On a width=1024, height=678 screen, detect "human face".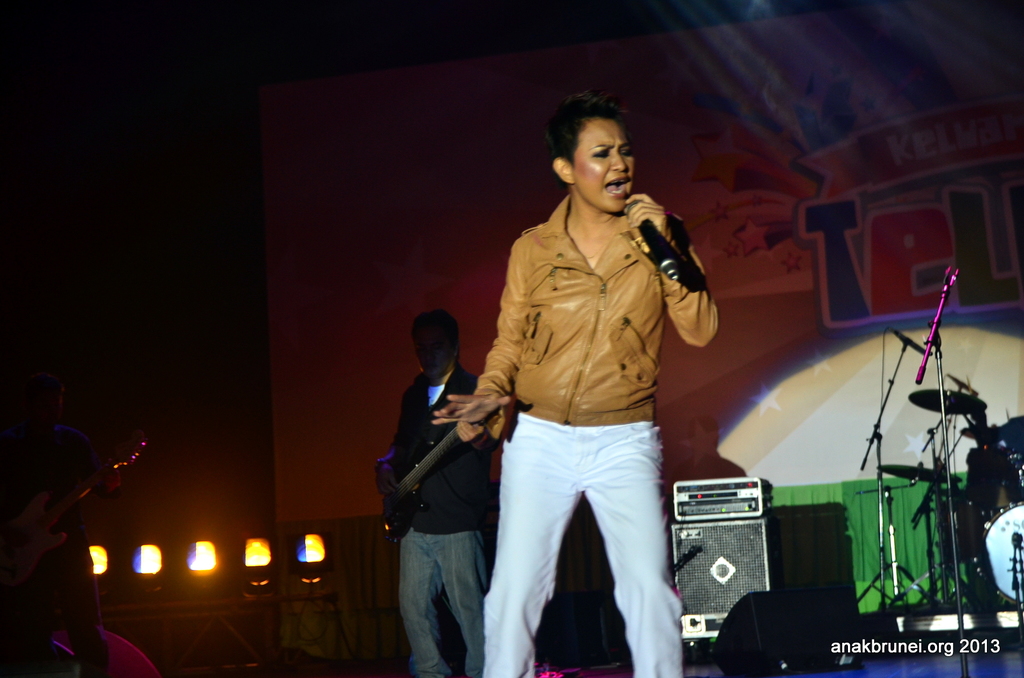
(left=412, top=330, right=448, bottom=376).
